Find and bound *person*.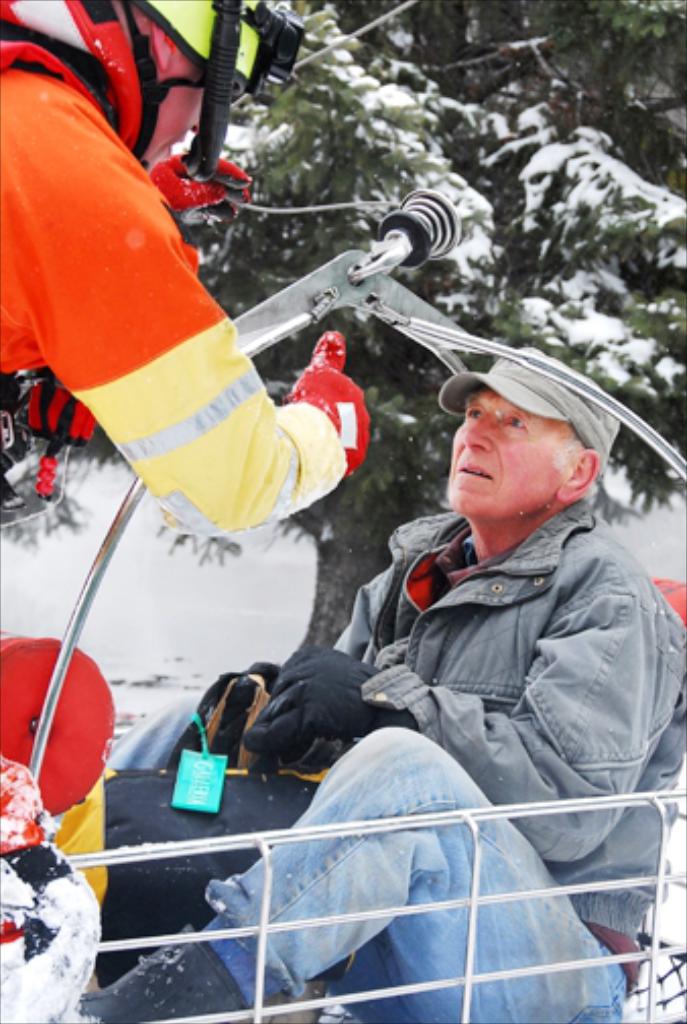
Bound: bbox(59, 351, 685, 1022).
